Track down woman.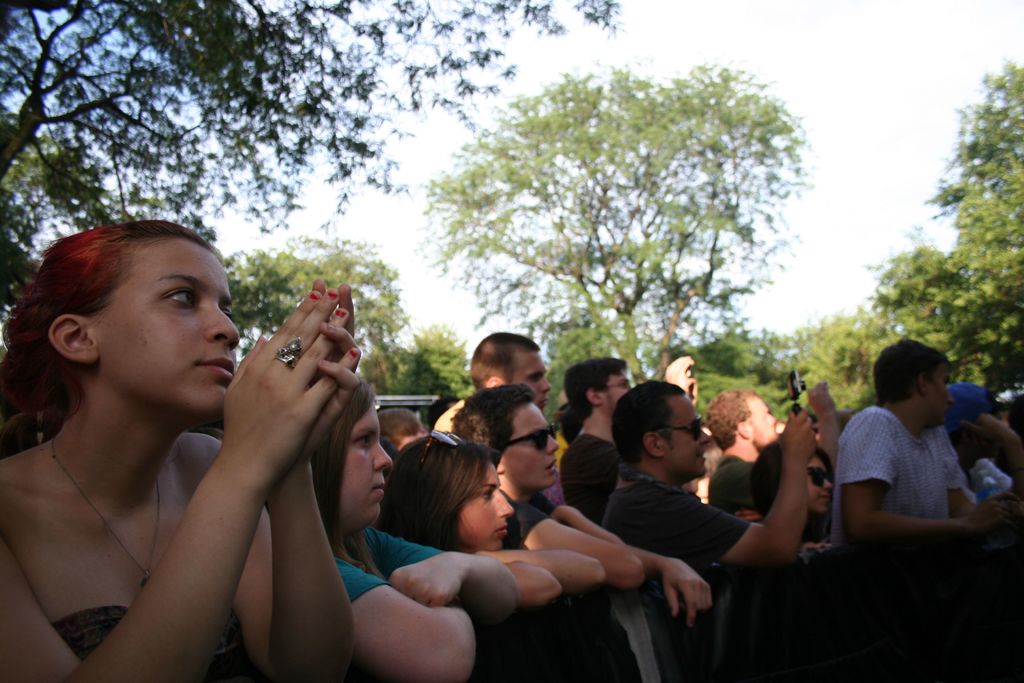
Tracked to bbox(307, 377, 525, 682).
